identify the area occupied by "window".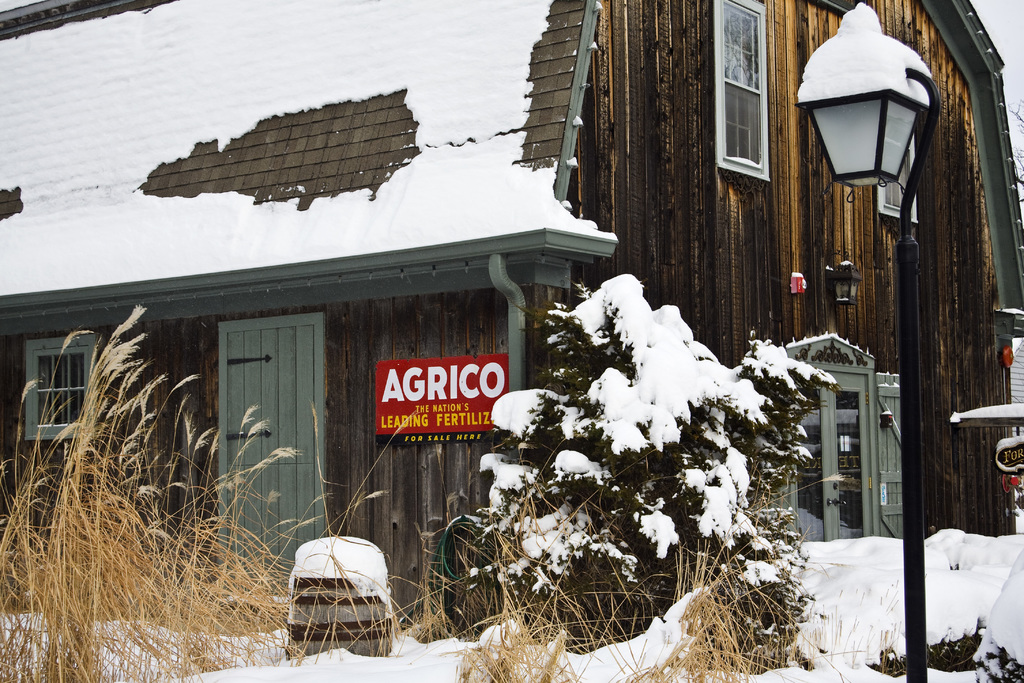
Area: BBox(719, 0, 765, 169).
